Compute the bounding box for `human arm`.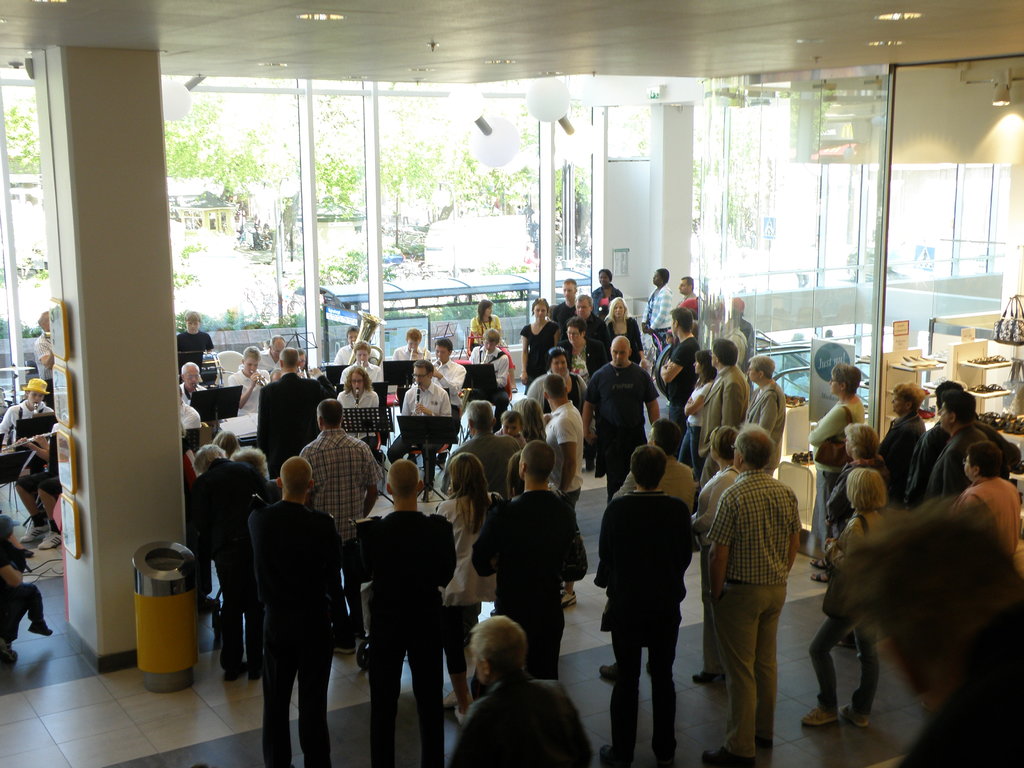
[401,388,408,418].
